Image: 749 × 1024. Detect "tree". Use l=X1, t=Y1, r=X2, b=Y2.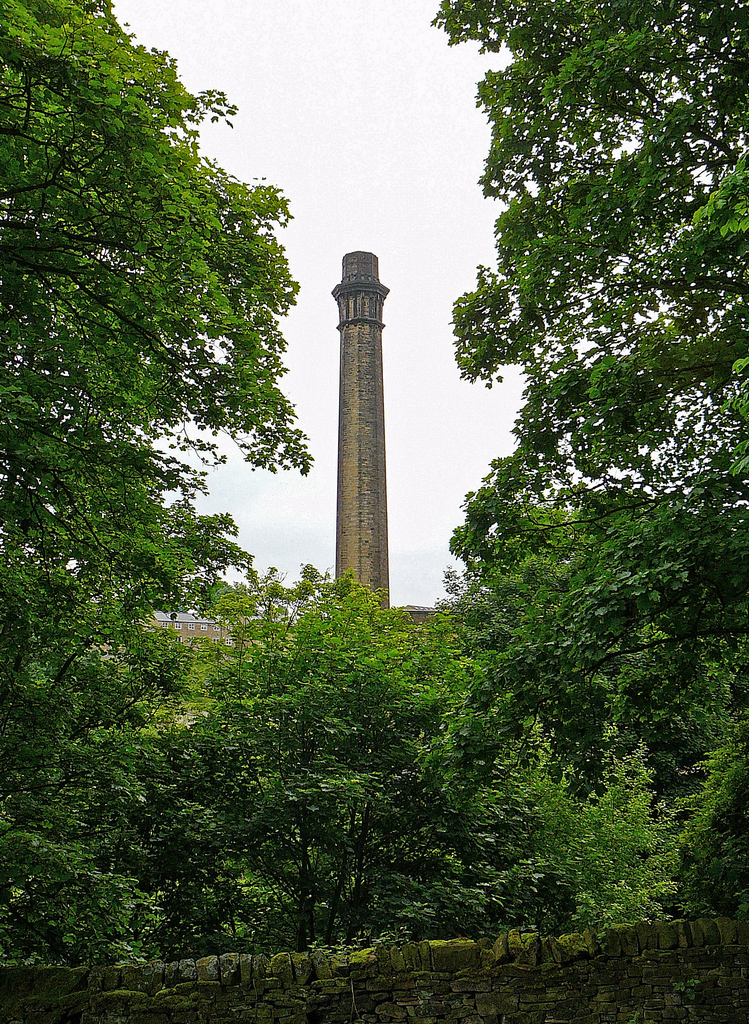
l=314, t=571, r=456, b=945.
